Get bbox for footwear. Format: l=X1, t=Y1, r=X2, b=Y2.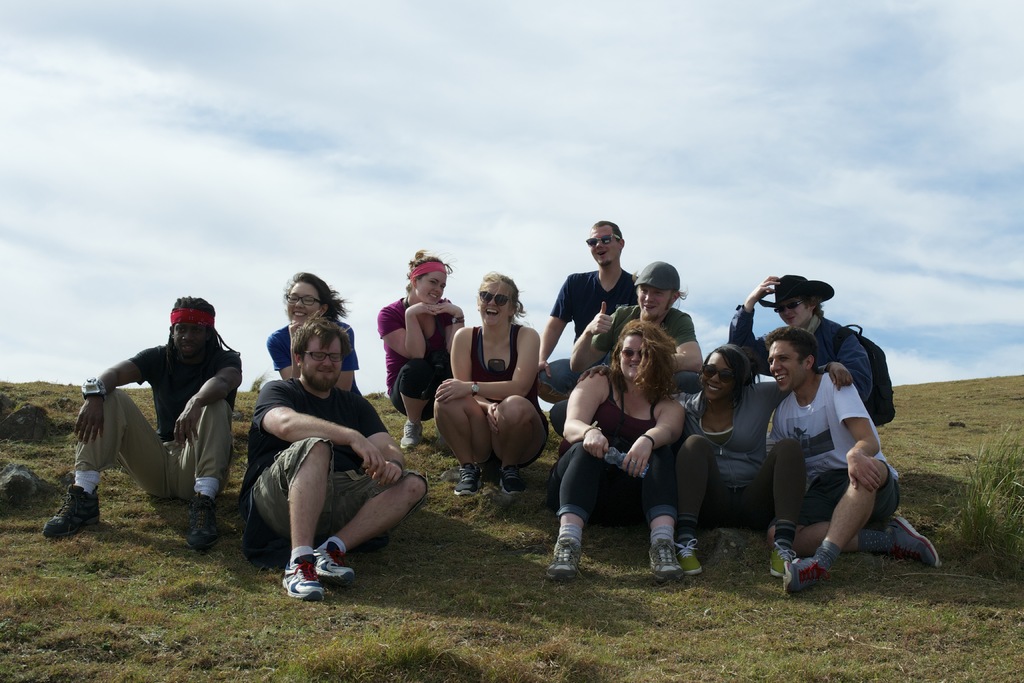
l=438, t=433, r=451, b=452.
